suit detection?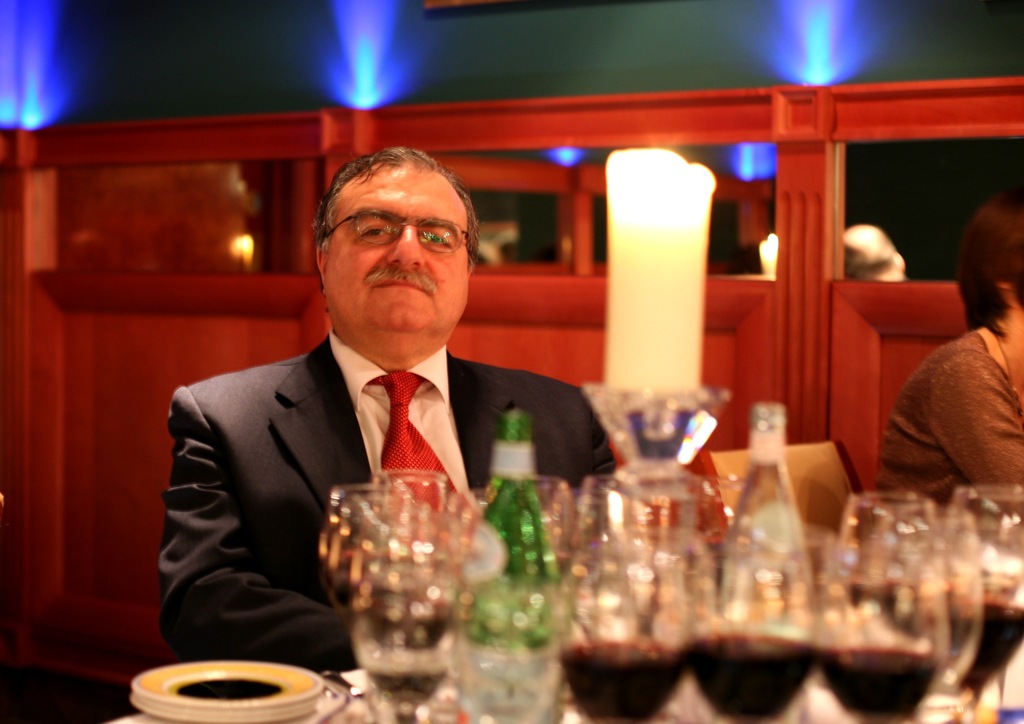
select_region(164, 207, 563, 677)
